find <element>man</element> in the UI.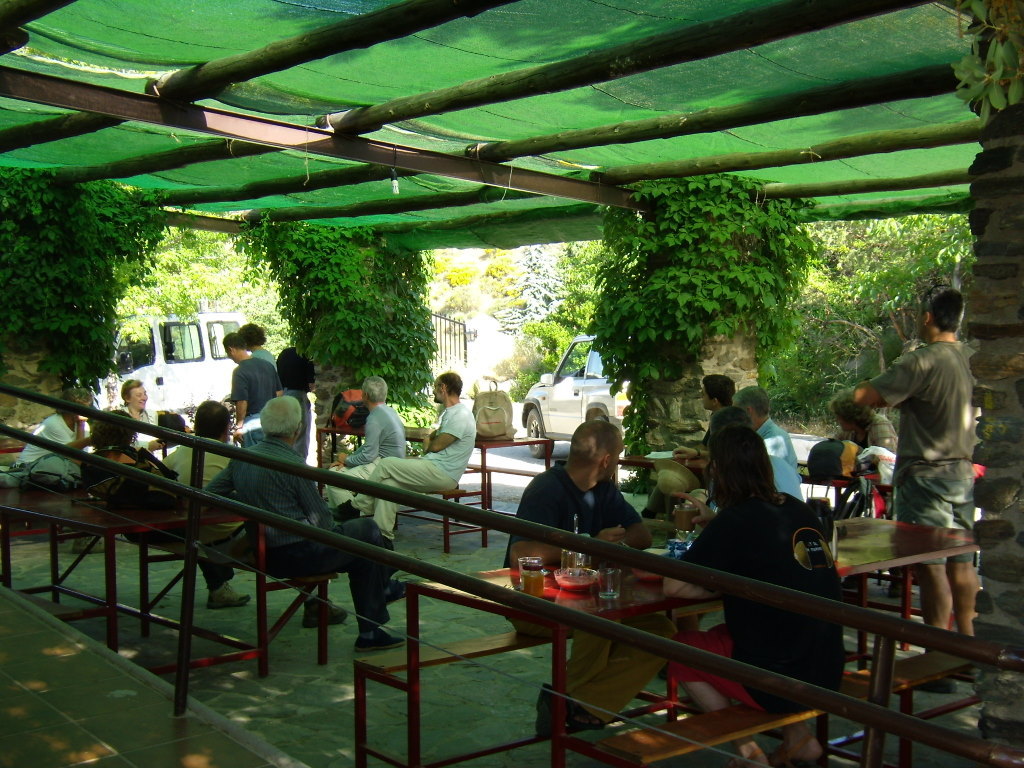
UI element at crop(113, 379, 159, 432).
